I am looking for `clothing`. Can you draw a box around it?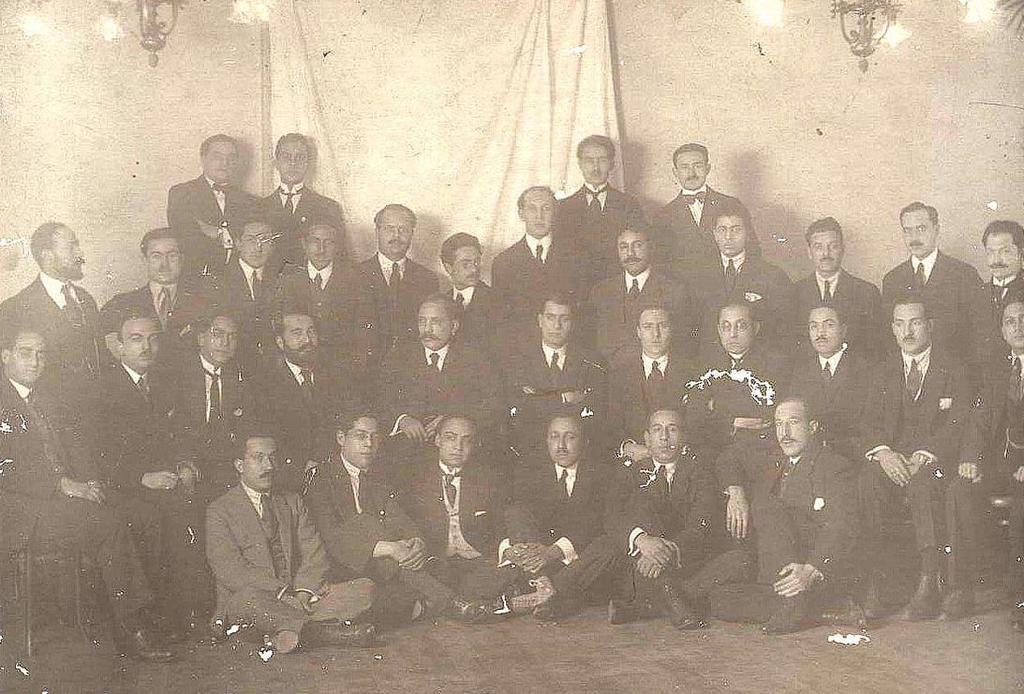
Sure, the bounding box is [x1=505, y1=348, x2=612, y2=448].
